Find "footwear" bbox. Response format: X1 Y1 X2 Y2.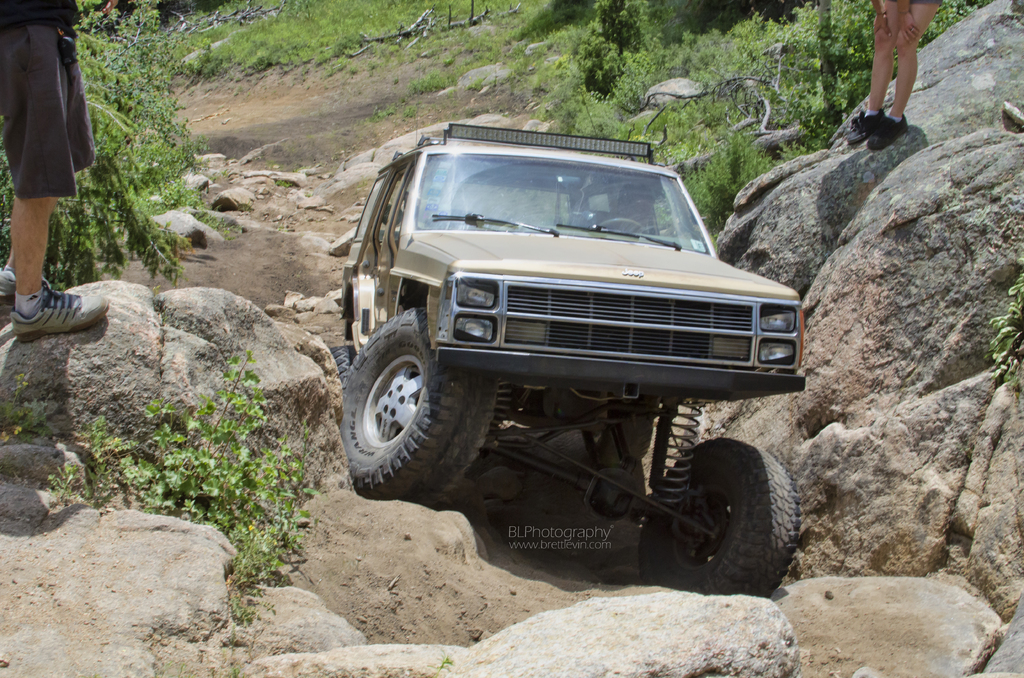
870 103 905 149.
